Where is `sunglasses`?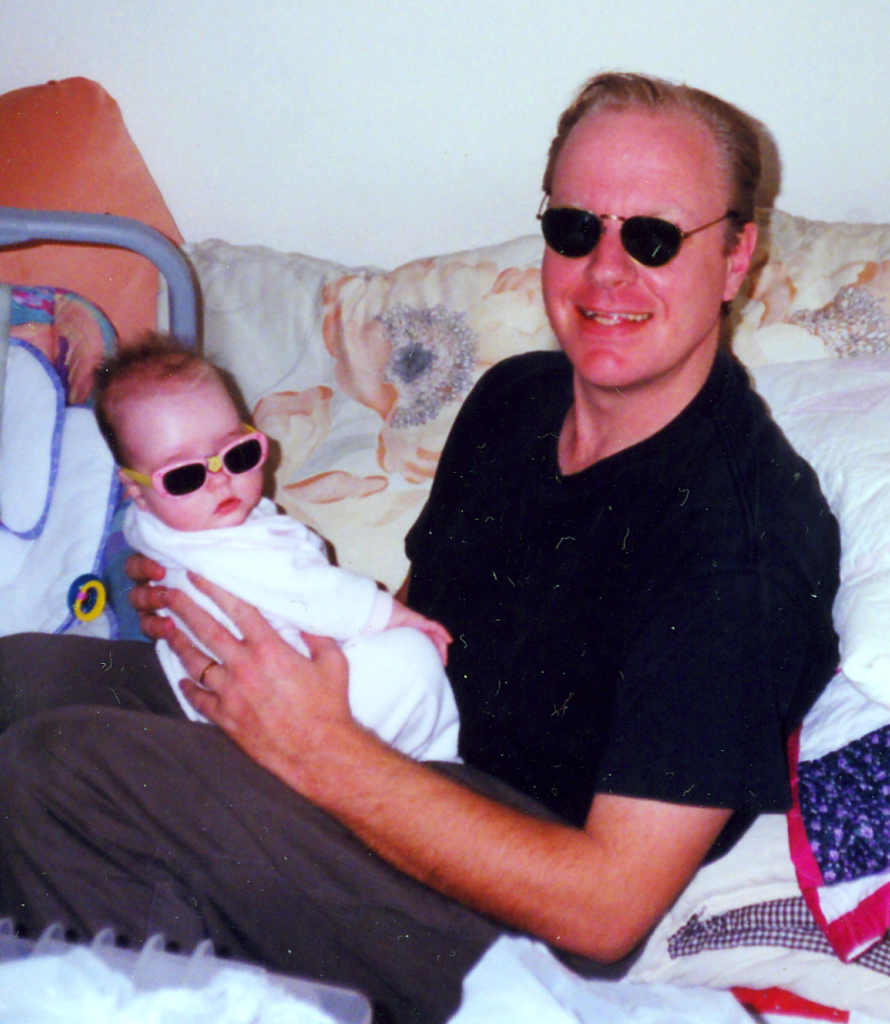
select_region(536, 182, 740, 267).
